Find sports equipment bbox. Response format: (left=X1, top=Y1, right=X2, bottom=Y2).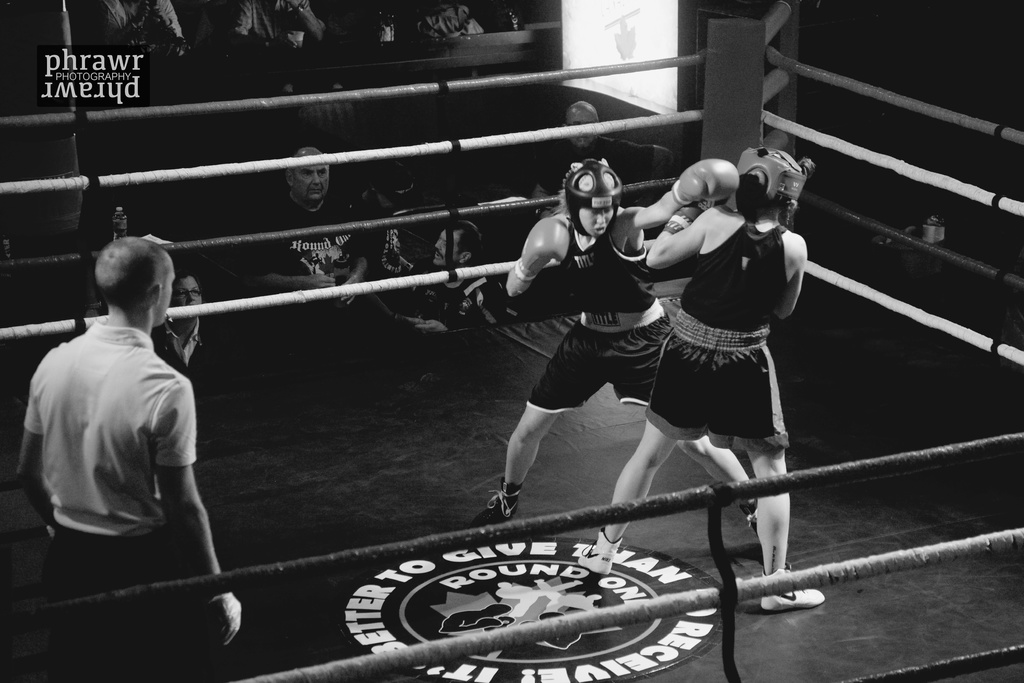
(left=667, top=154, right=740, bottom=210).
